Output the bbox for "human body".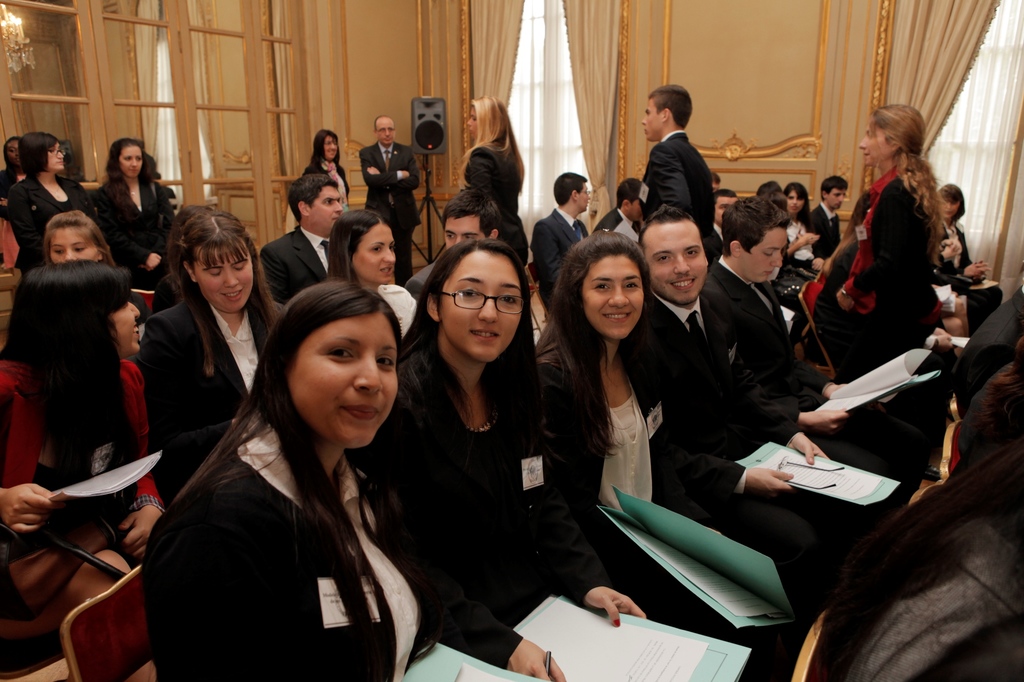
<box>89,136,178,282</box>.
